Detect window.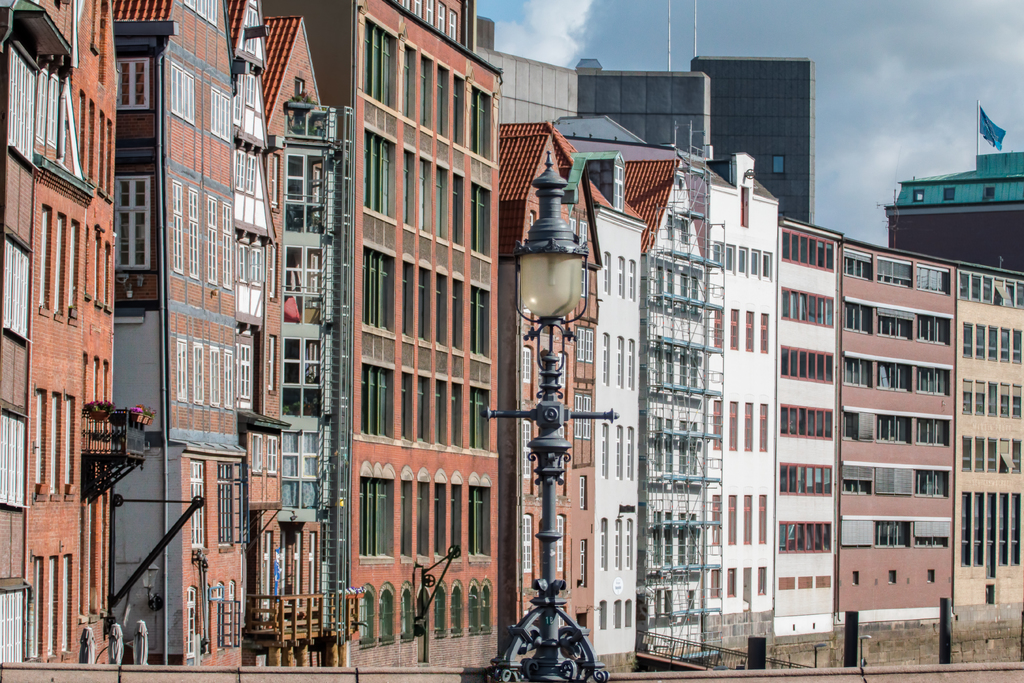
Detected at x1=170 y1=59 x2=194 y2=122.
